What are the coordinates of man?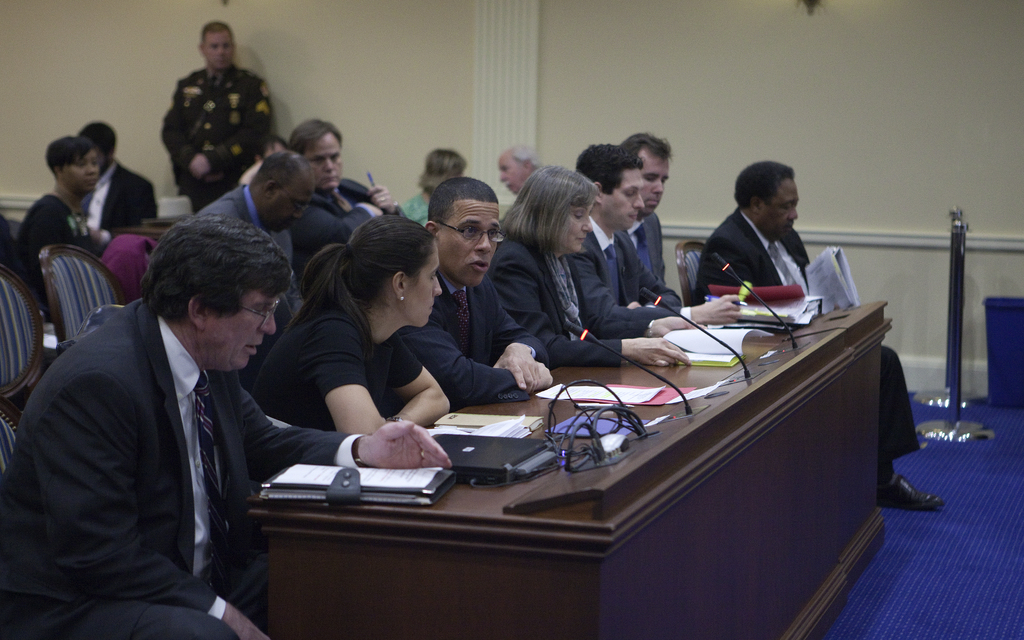
crop(690, 162, 946, 516).
